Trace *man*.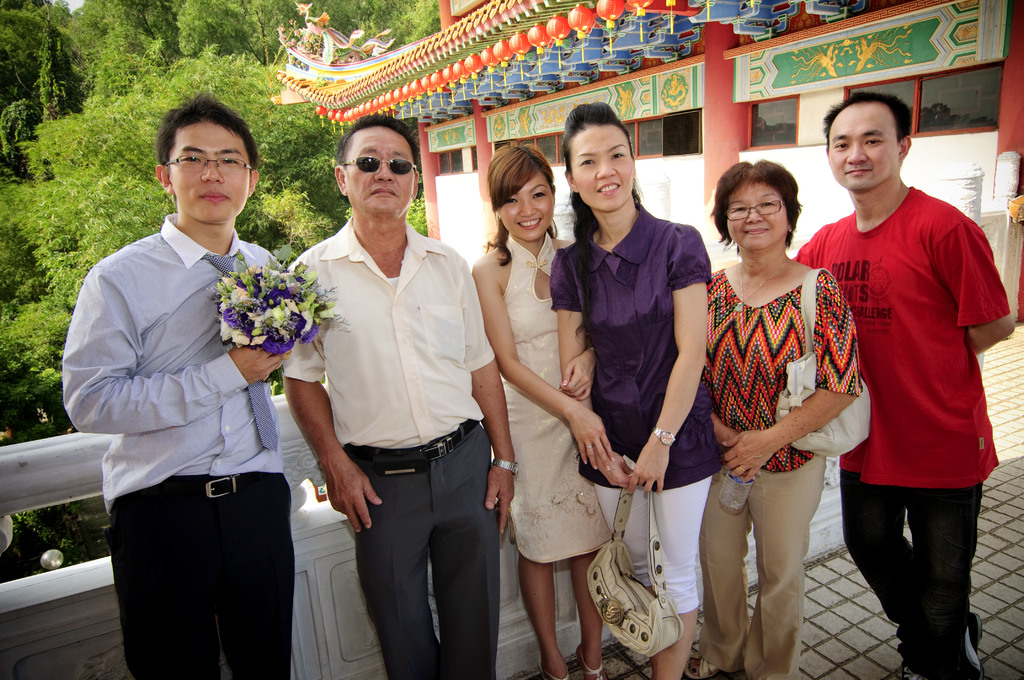
Traced to region(280, 114, 519, 679).
